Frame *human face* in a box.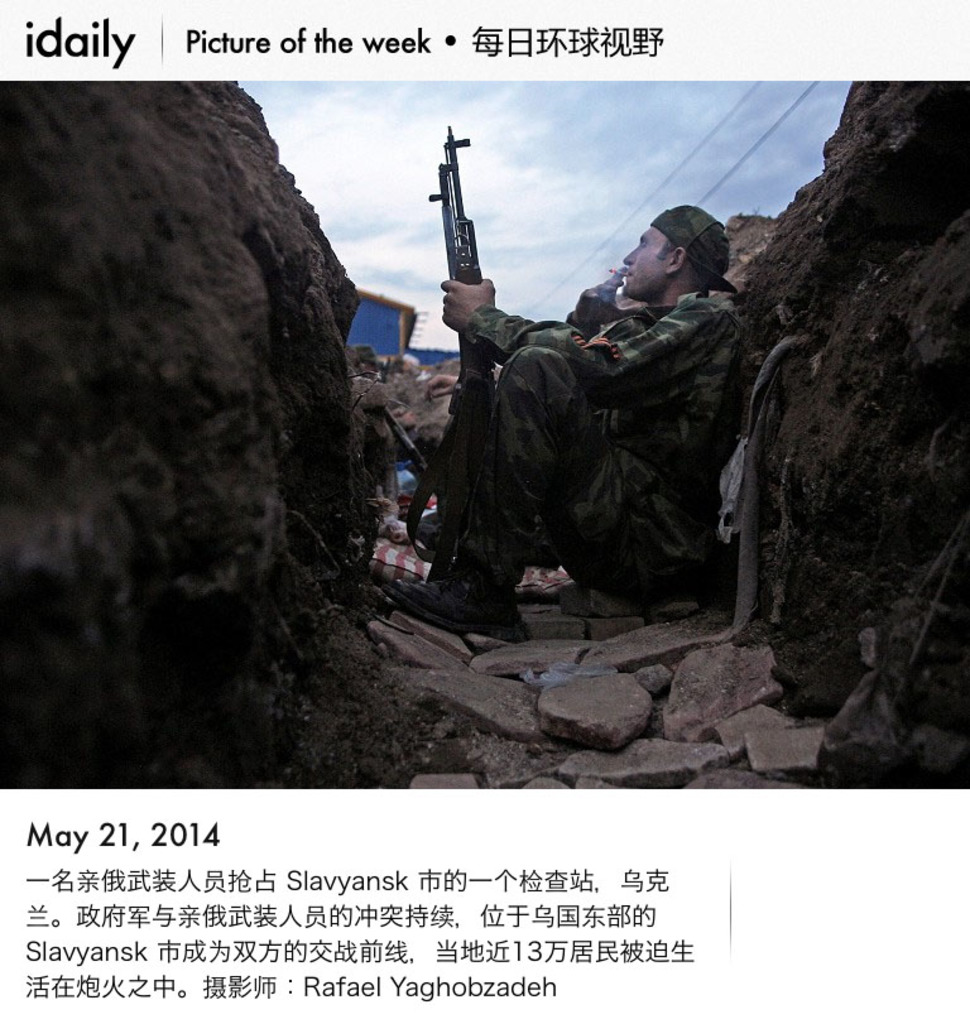
select_region(619, 223, 664, 295).
